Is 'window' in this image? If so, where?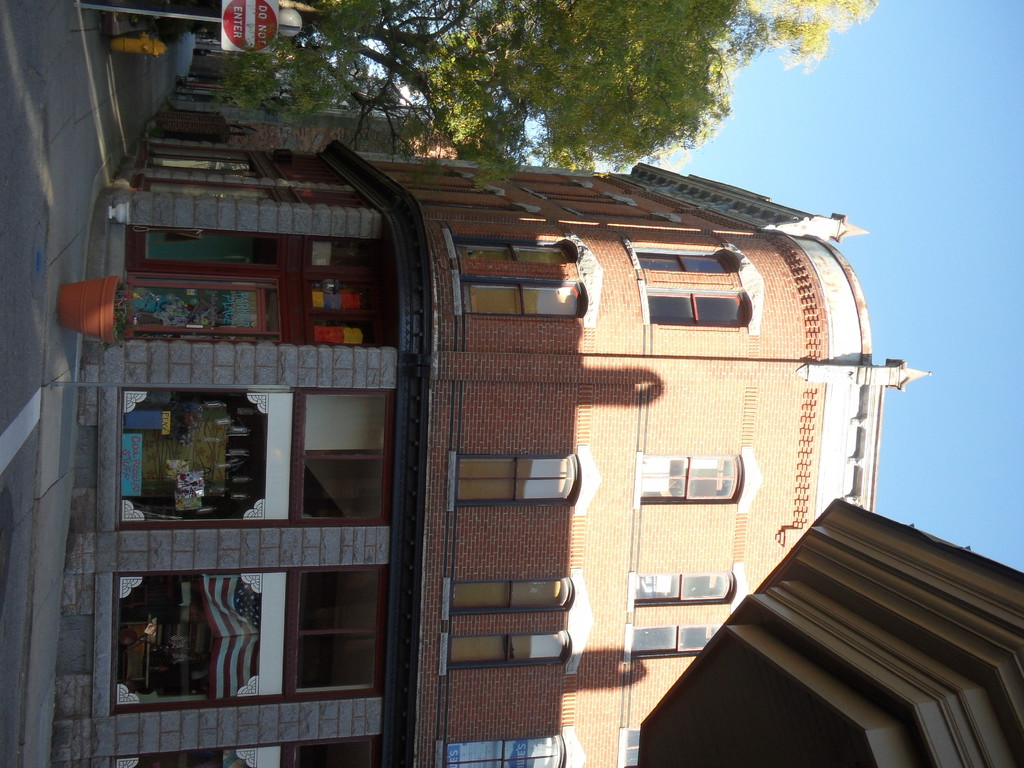
Yes, at detection(630, 623, 721, 665).
